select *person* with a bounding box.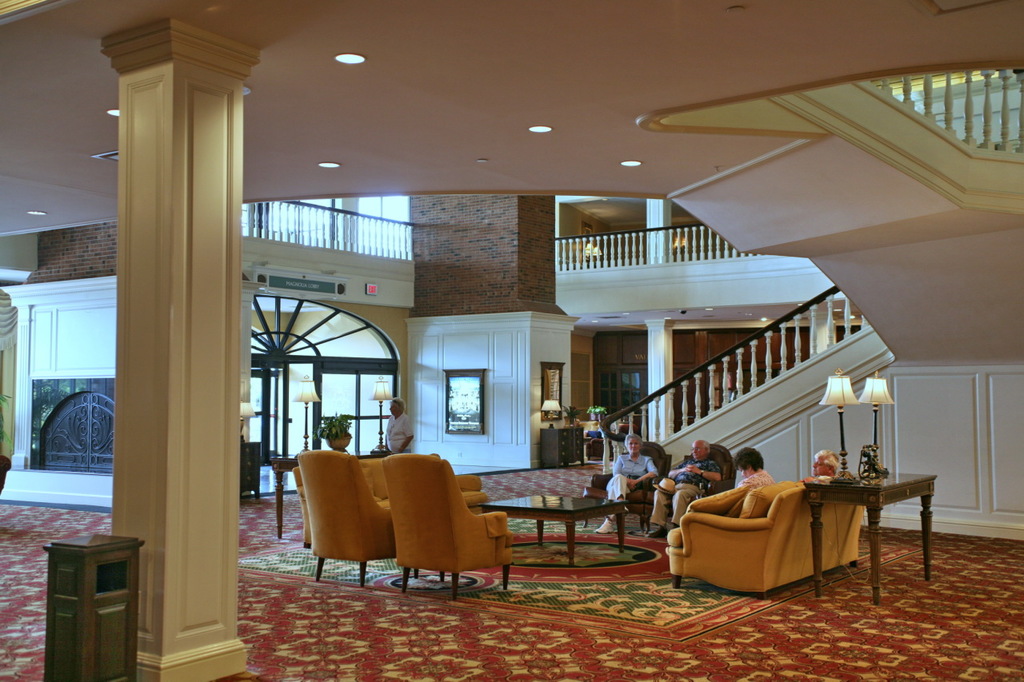
379, 392, 416, 451.
